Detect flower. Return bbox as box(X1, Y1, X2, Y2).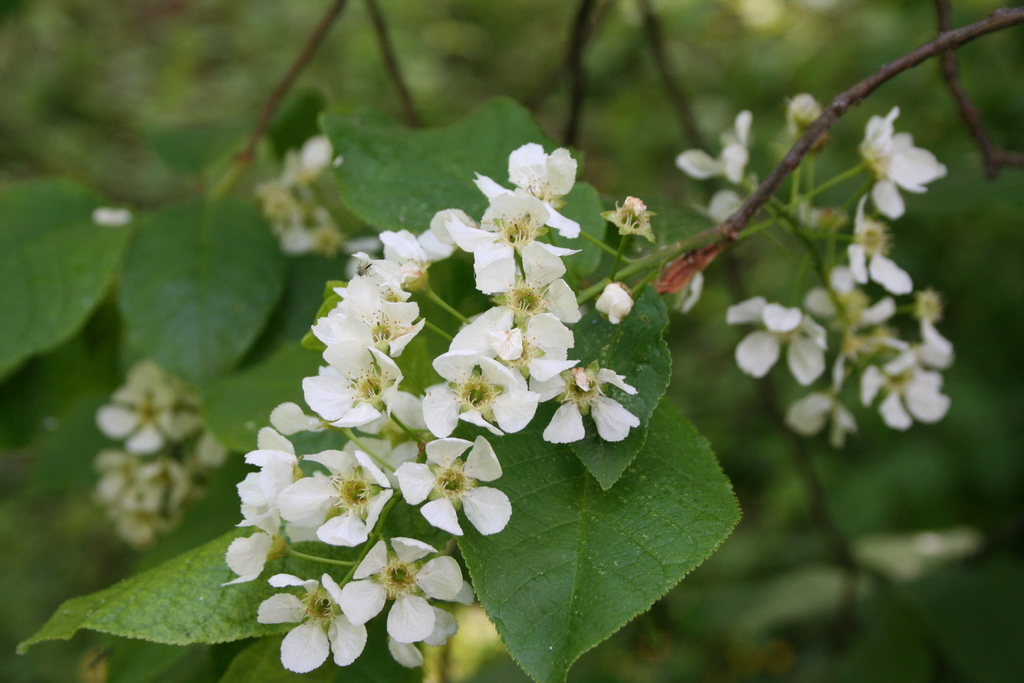
box(221, 502, 291, 582).
